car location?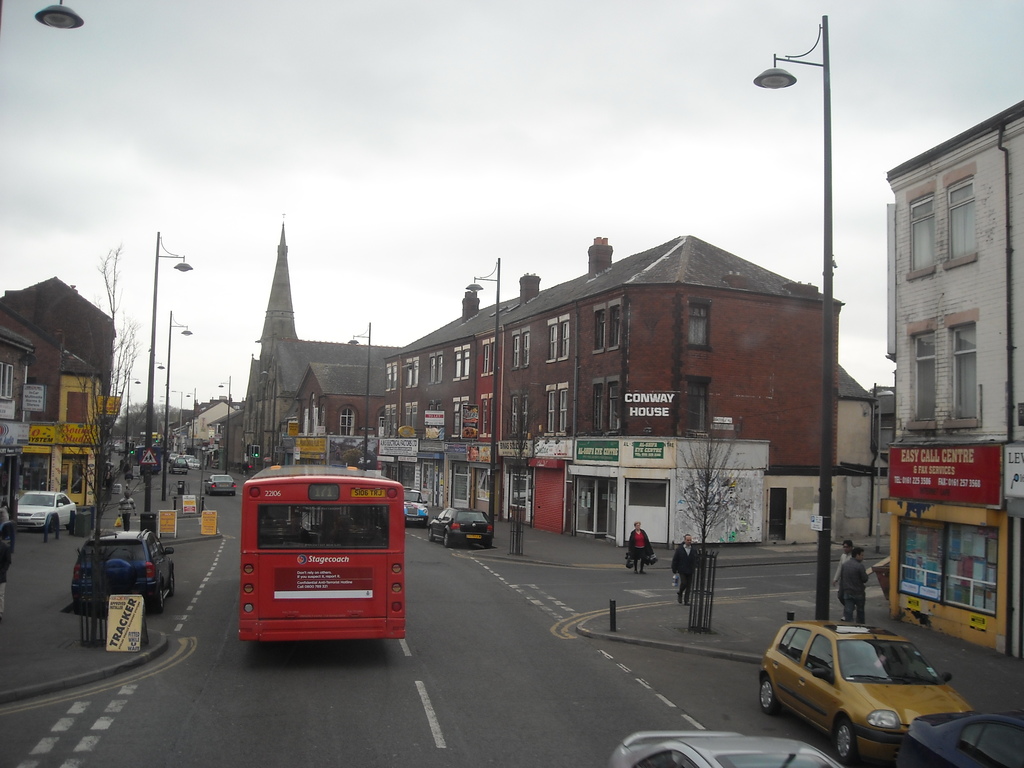
<box>429,504,496,550</box>
